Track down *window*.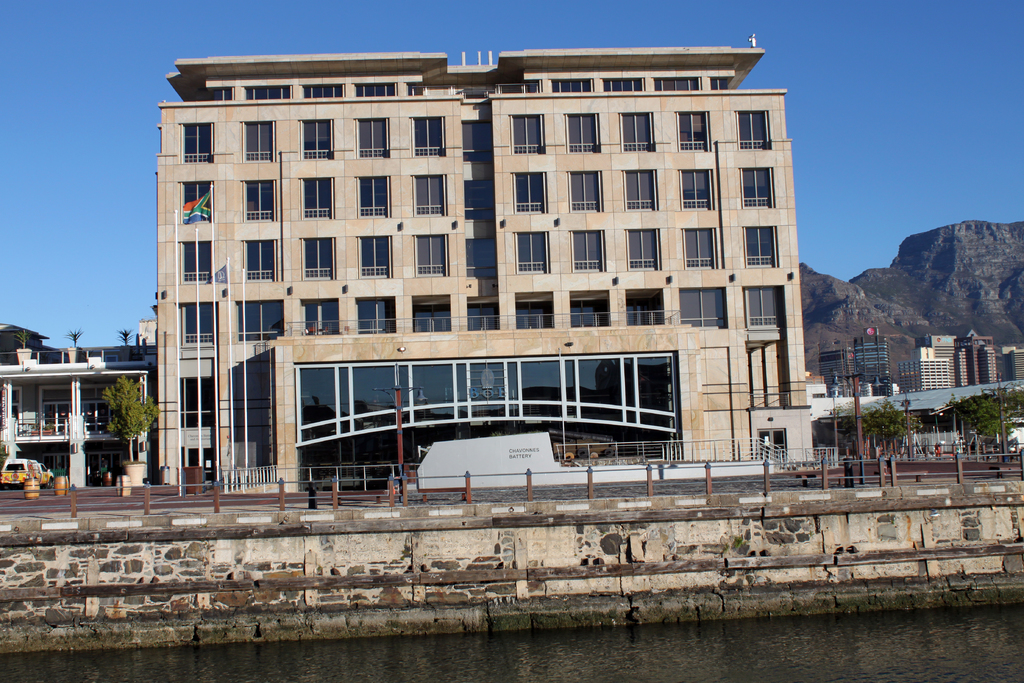
Tracked to BBox(681, 111, 712, 156).
